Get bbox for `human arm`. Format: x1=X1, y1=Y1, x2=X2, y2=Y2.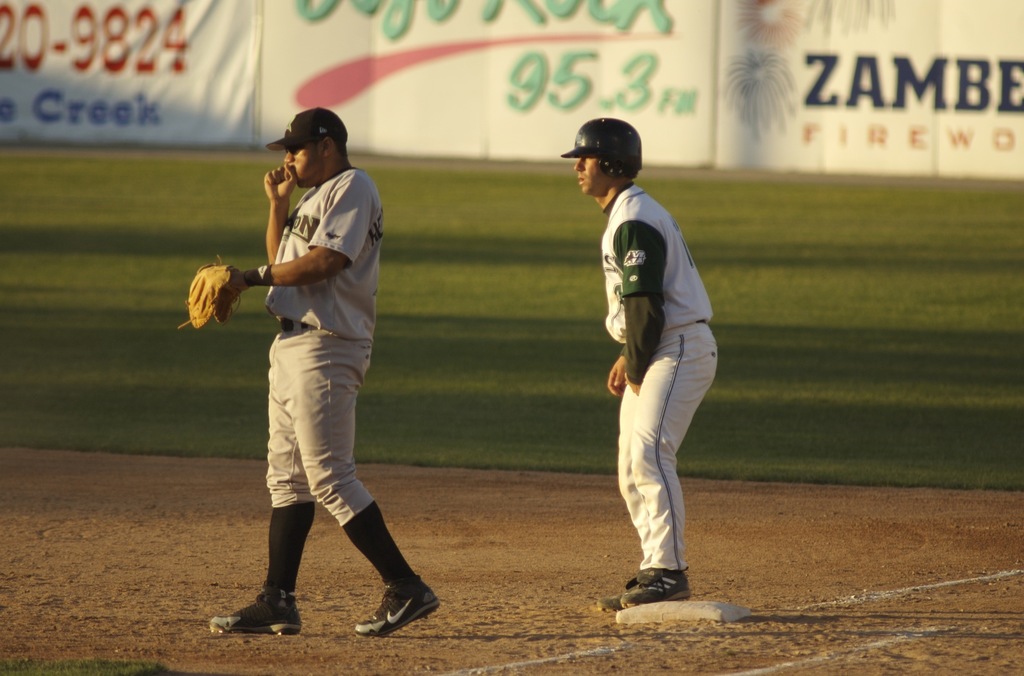
x1=269, y1=161, x2=295, y2=262.
